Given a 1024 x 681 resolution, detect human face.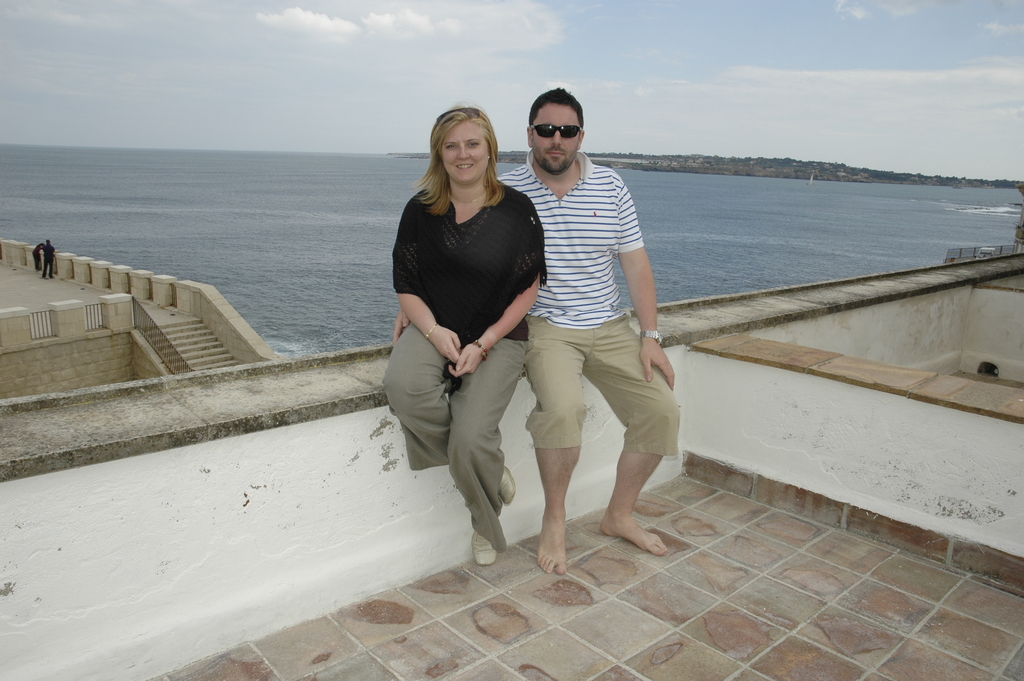
locate(441, 118, 487, 182).
